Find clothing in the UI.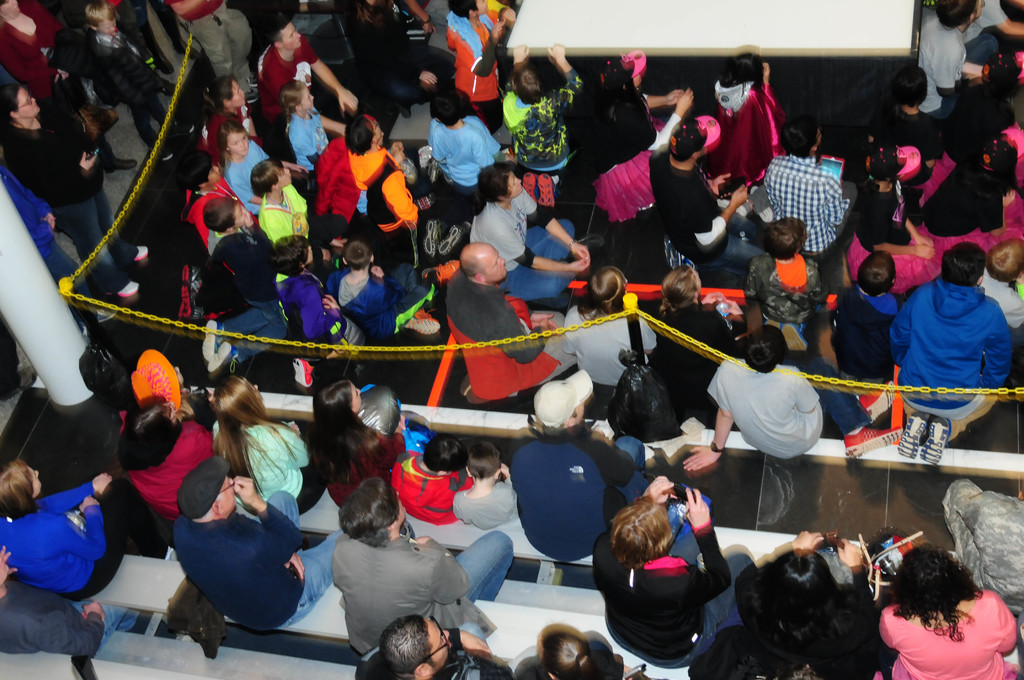
UI element at [174,491,343,633].
